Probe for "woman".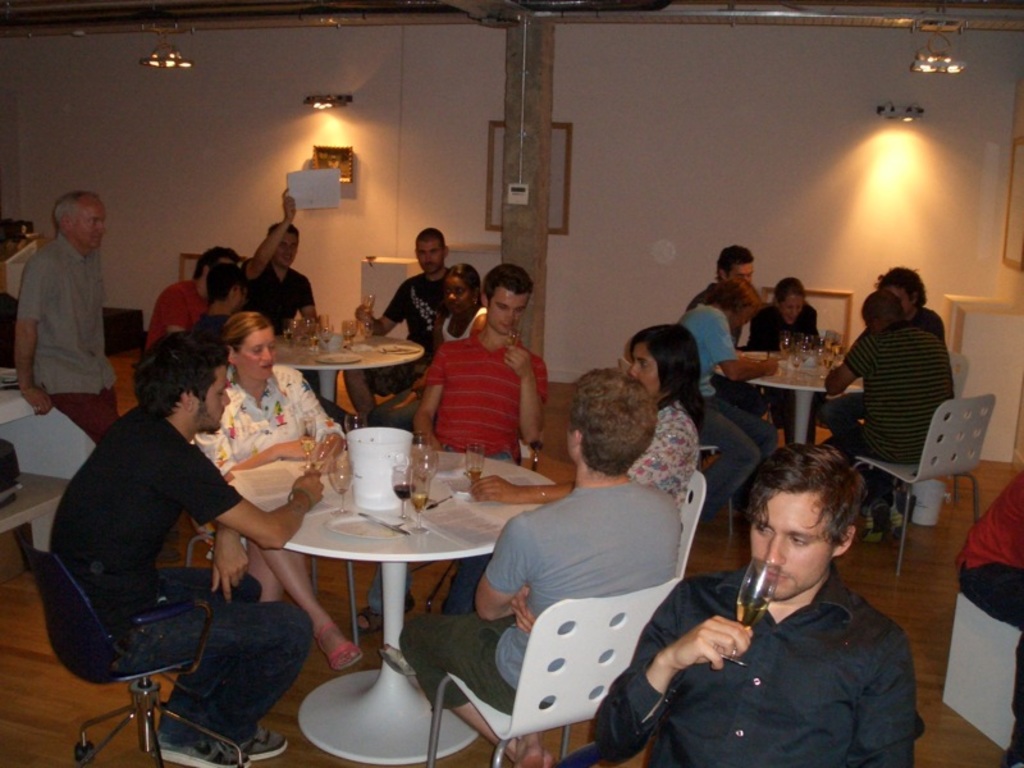
Probe result: (360, 264, 490, 436).
